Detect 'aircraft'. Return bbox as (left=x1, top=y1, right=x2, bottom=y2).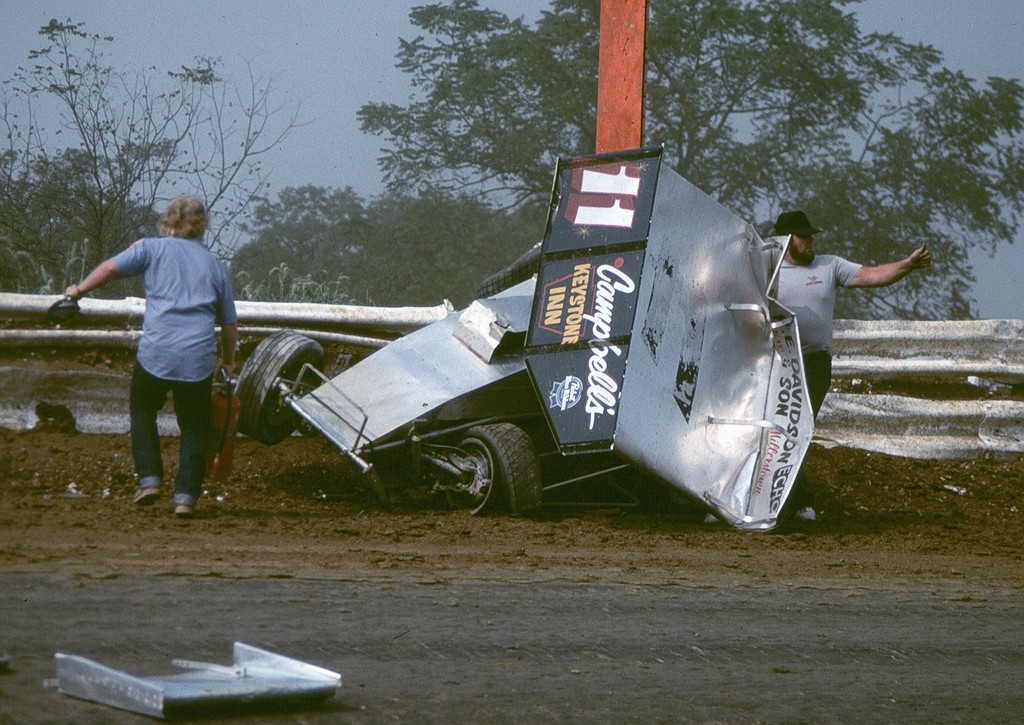
(left=110, top=148, right=916, bottom=521).
